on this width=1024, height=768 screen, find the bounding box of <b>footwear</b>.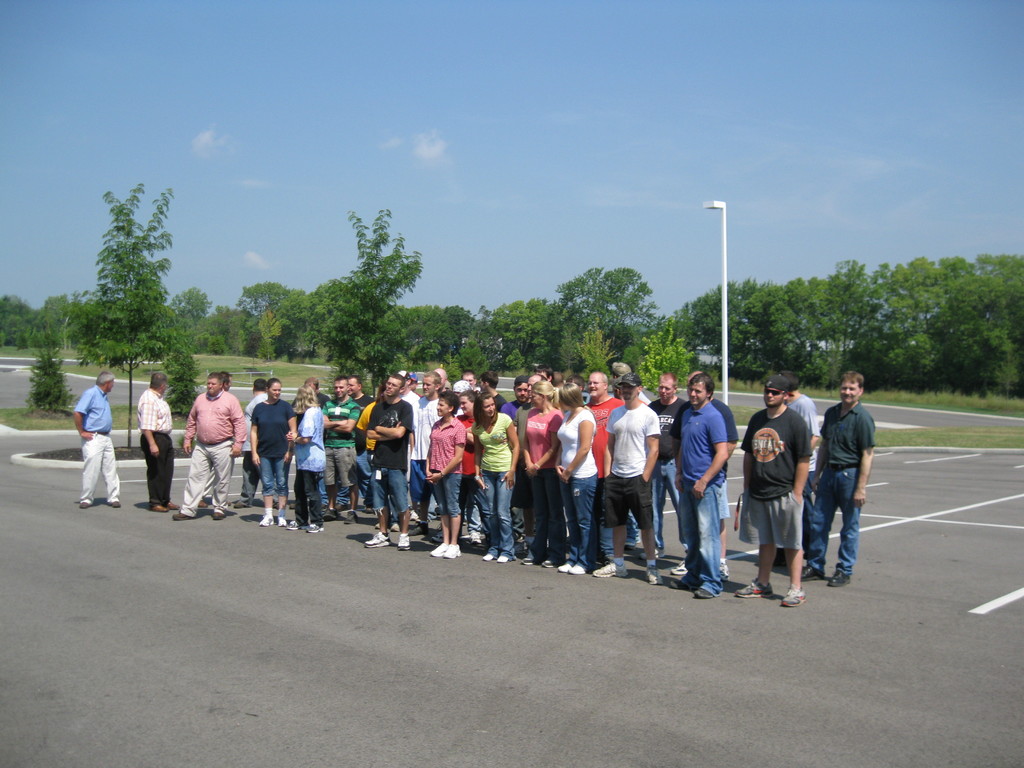
Bounding box: 721 566 731 580.
